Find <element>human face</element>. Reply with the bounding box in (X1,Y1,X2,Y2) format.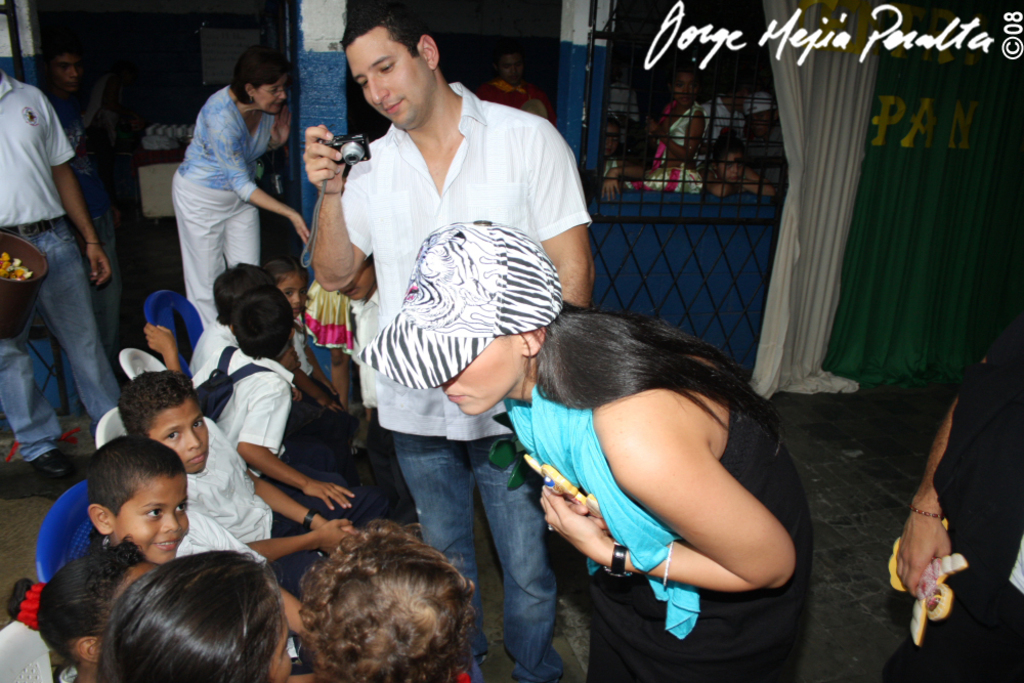
(253,82,292,114).
